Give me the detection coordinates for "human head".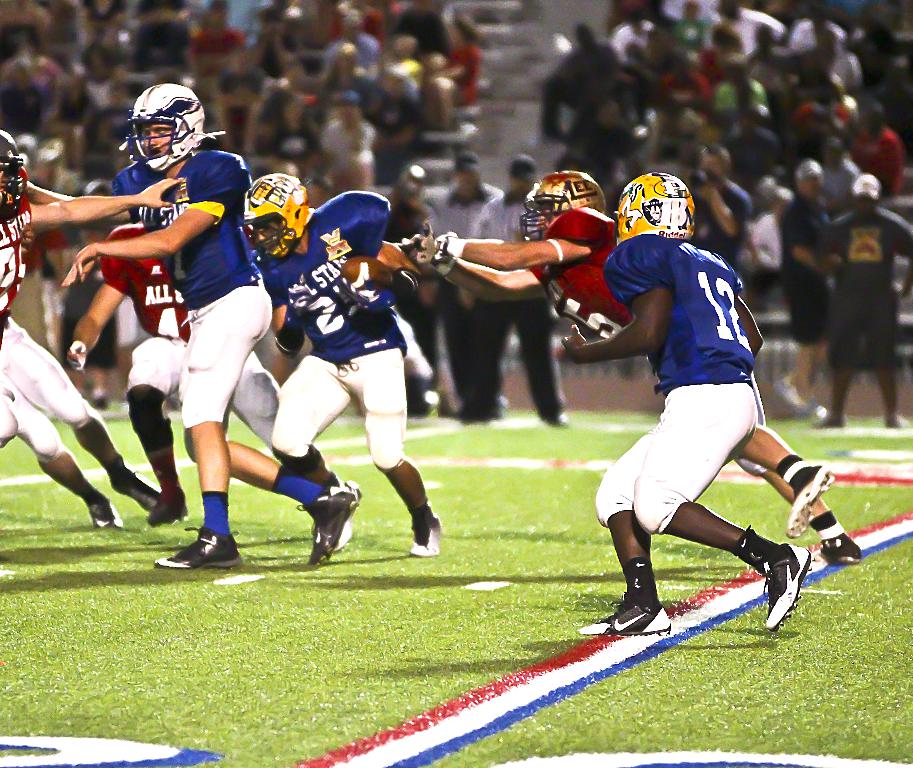
[533,170,599,234].
